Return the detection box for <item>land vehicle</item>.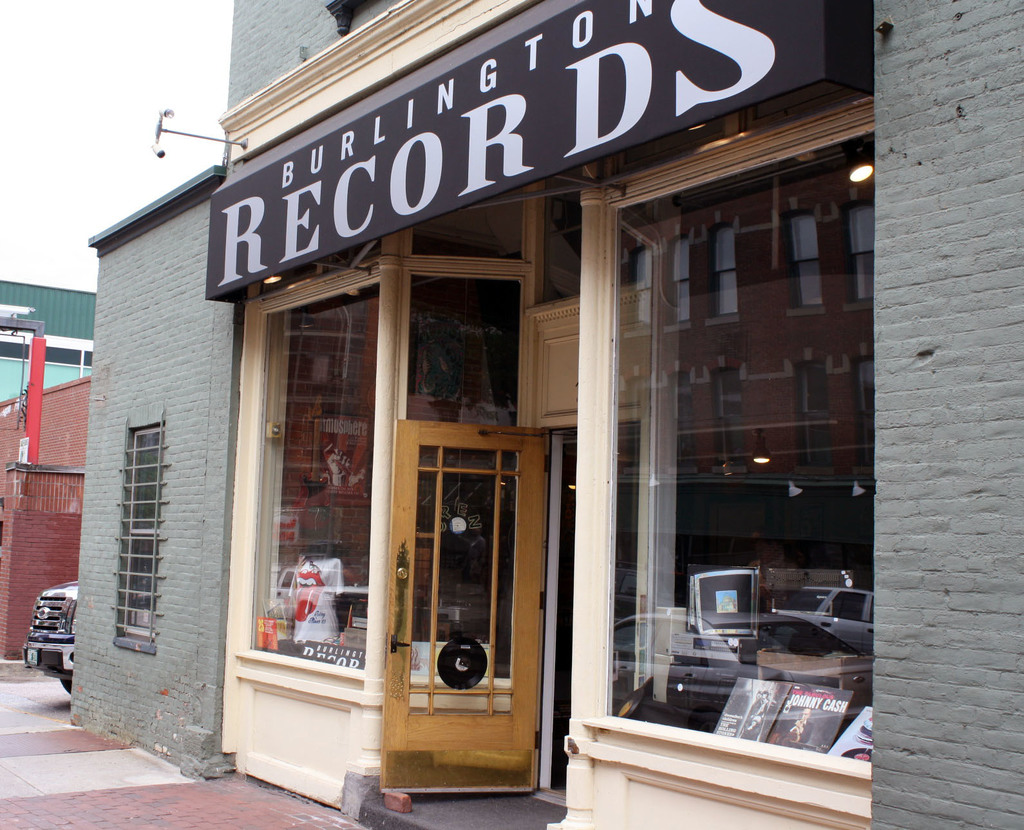
left=25, top=581, right=77, bottom=702.
